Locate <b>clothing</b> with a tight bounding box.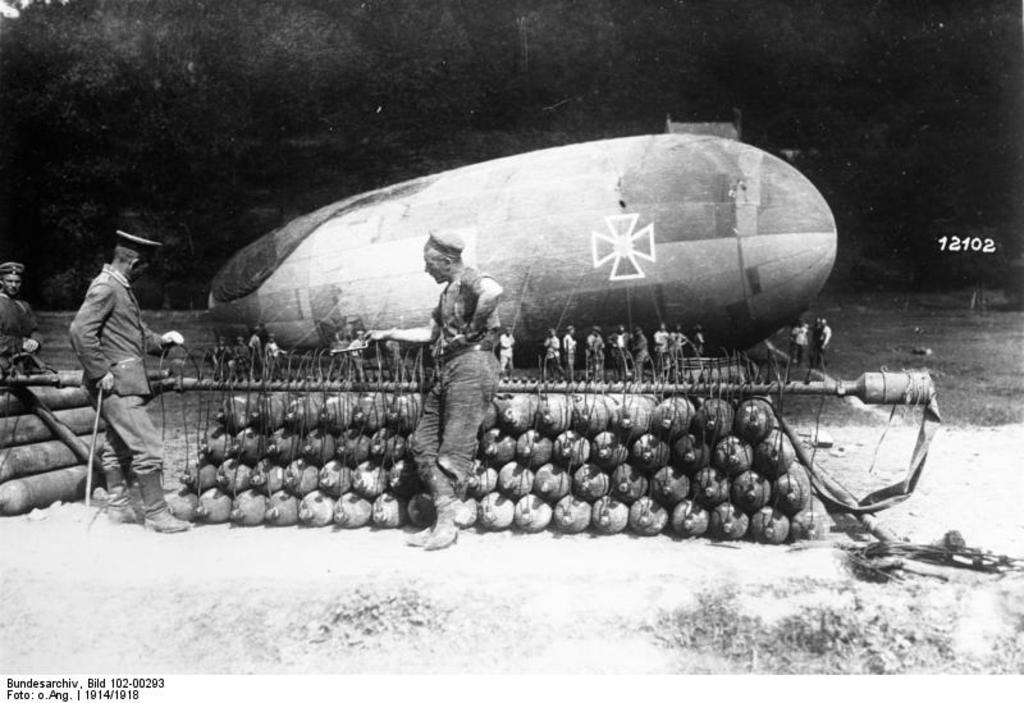
locate(210, 343, 229, 379).
